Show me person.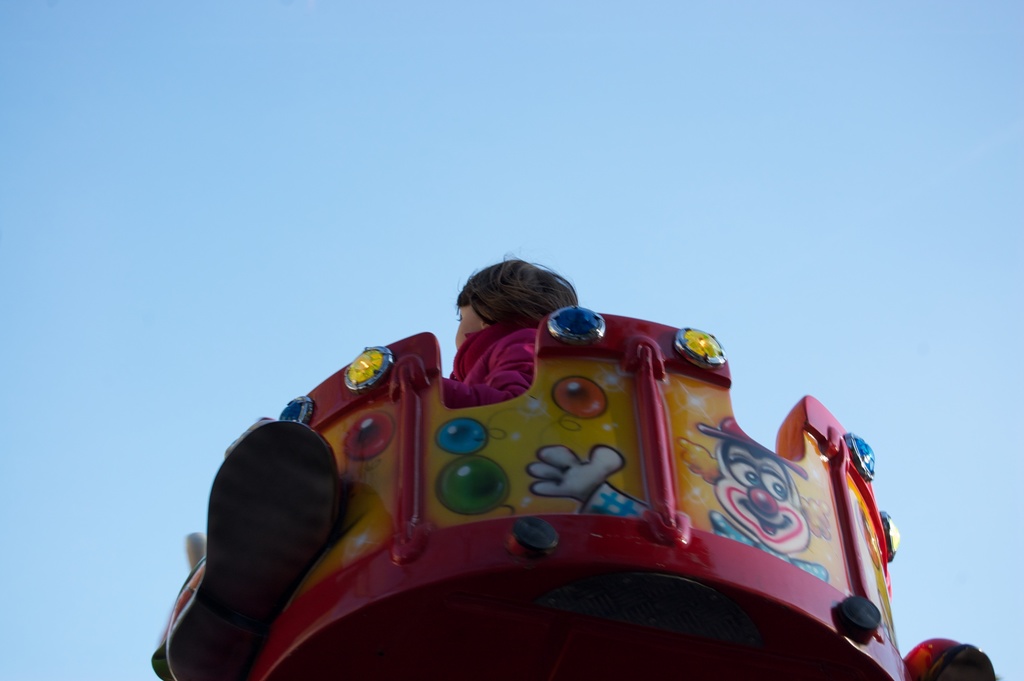
person is here: bbox=(454, 252, 577, 349).
